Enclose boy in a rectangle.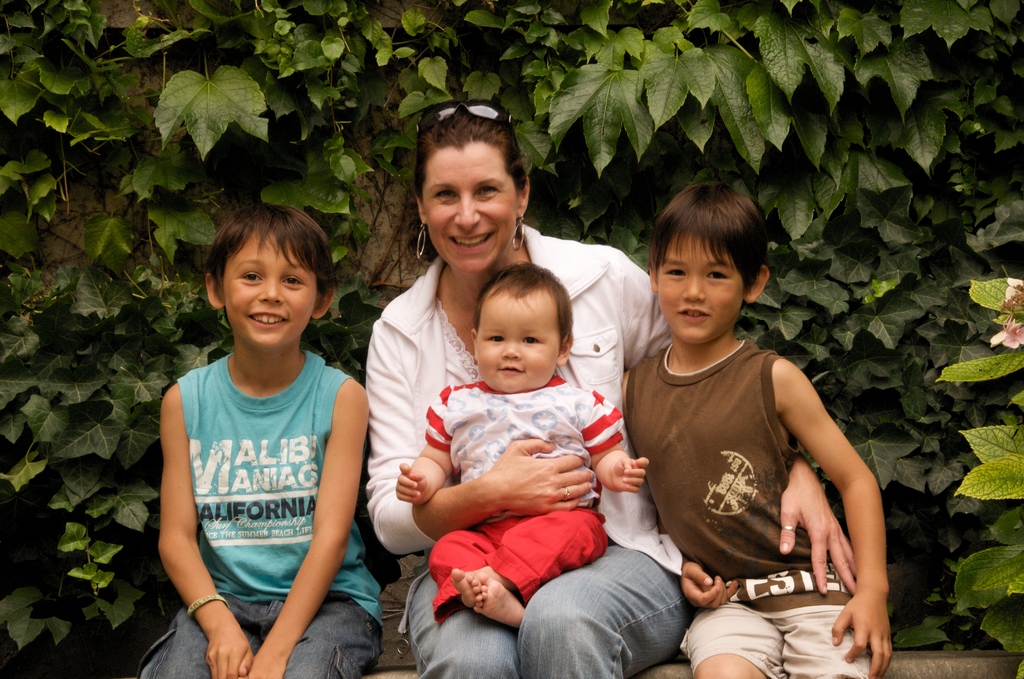
614,181,893,678.
